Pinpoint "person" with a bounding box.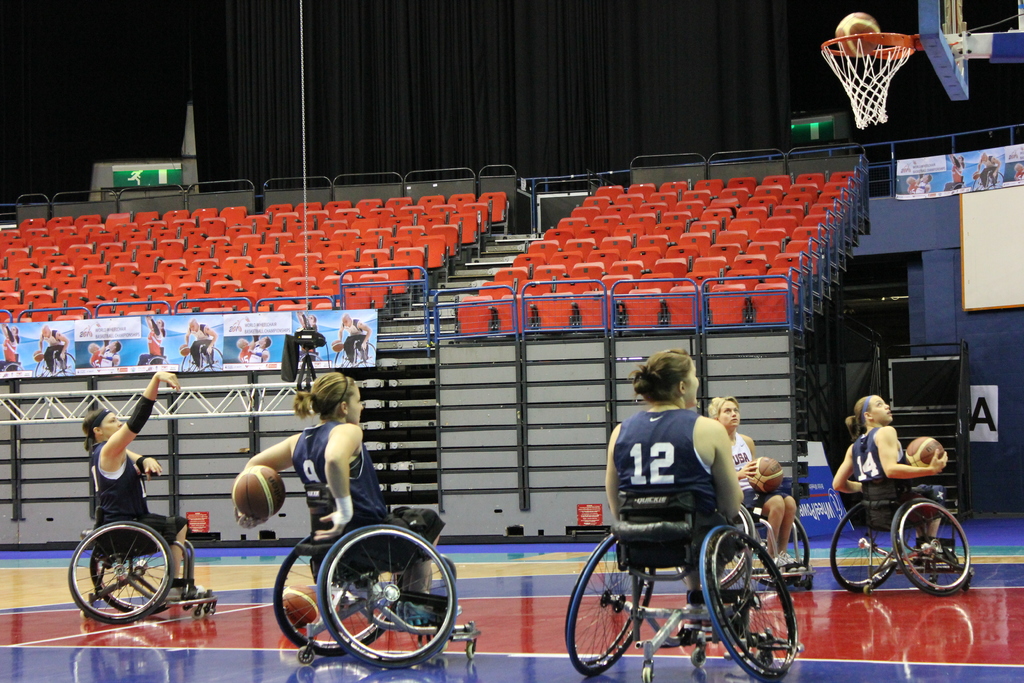
[left=945, top=155, right=967, bottom=190].
